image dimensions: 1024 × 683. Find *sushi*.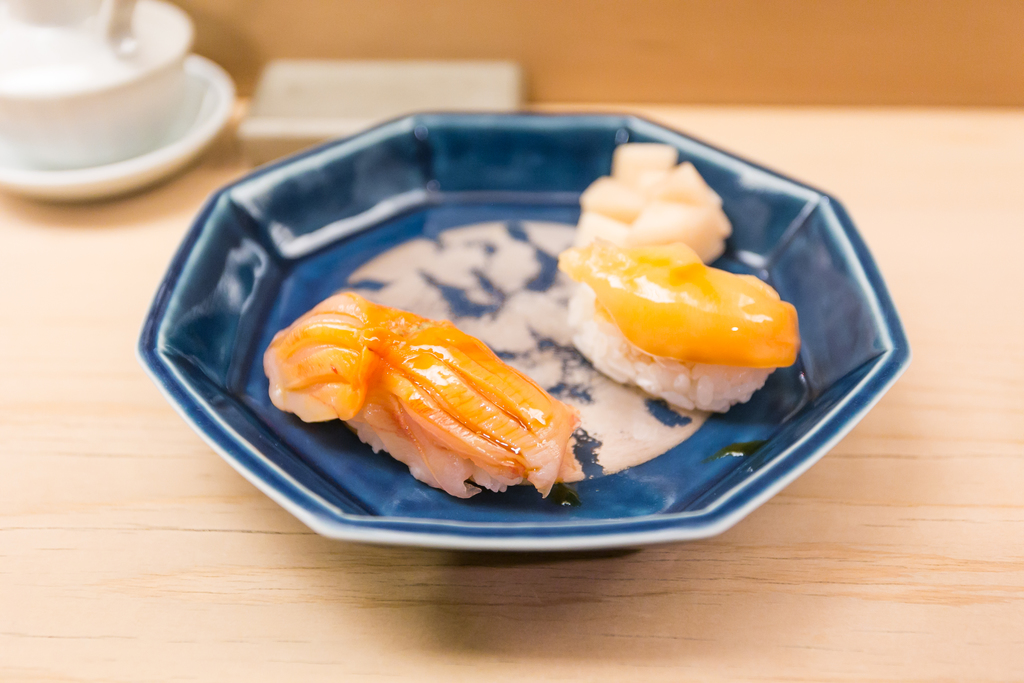
bbox=(257, 287, 593, 495).
